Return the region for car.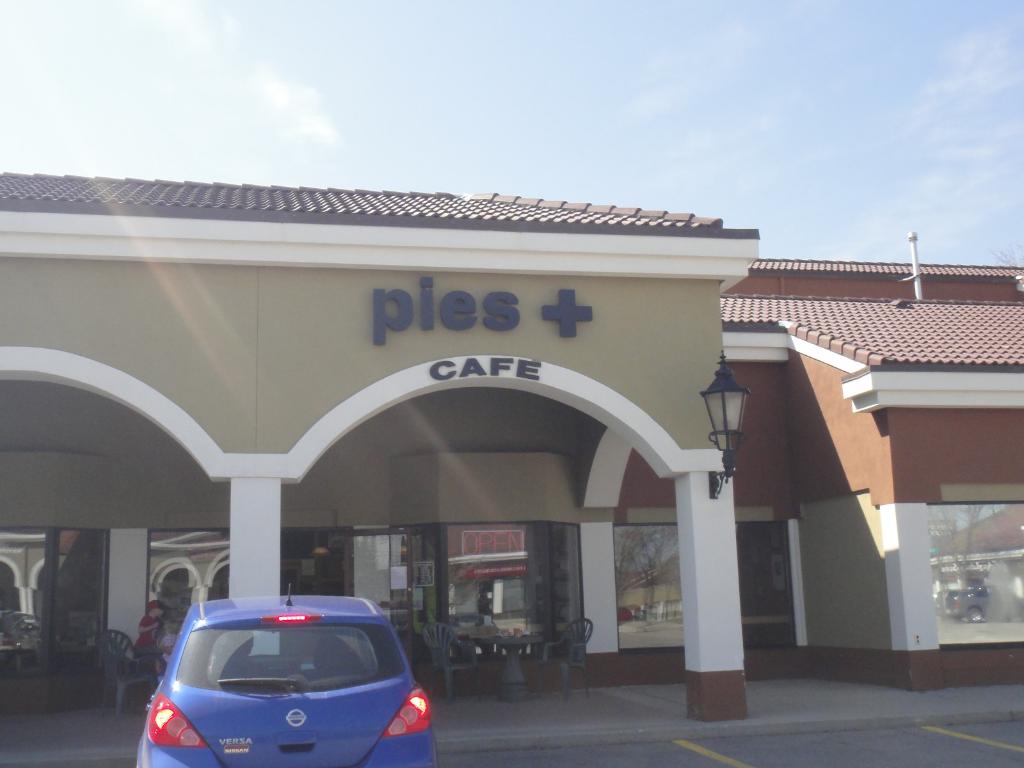
[x1=138, y1=592, x2=435, y2=760].
